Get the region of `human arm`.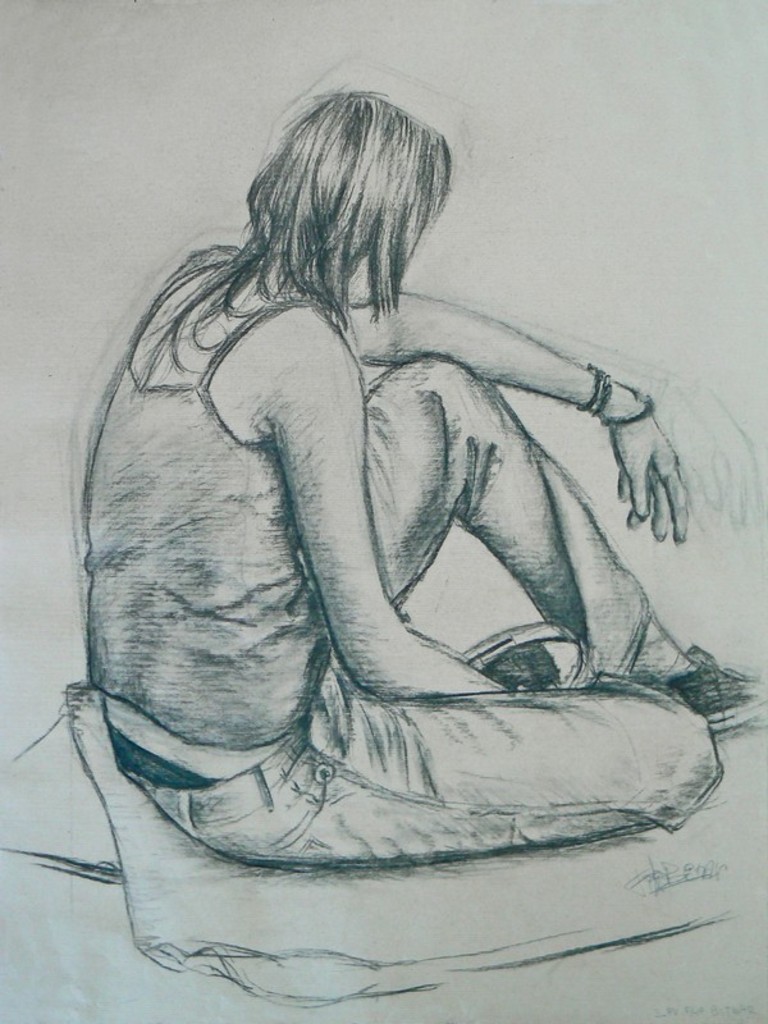
[264, 349, 507, 704].
